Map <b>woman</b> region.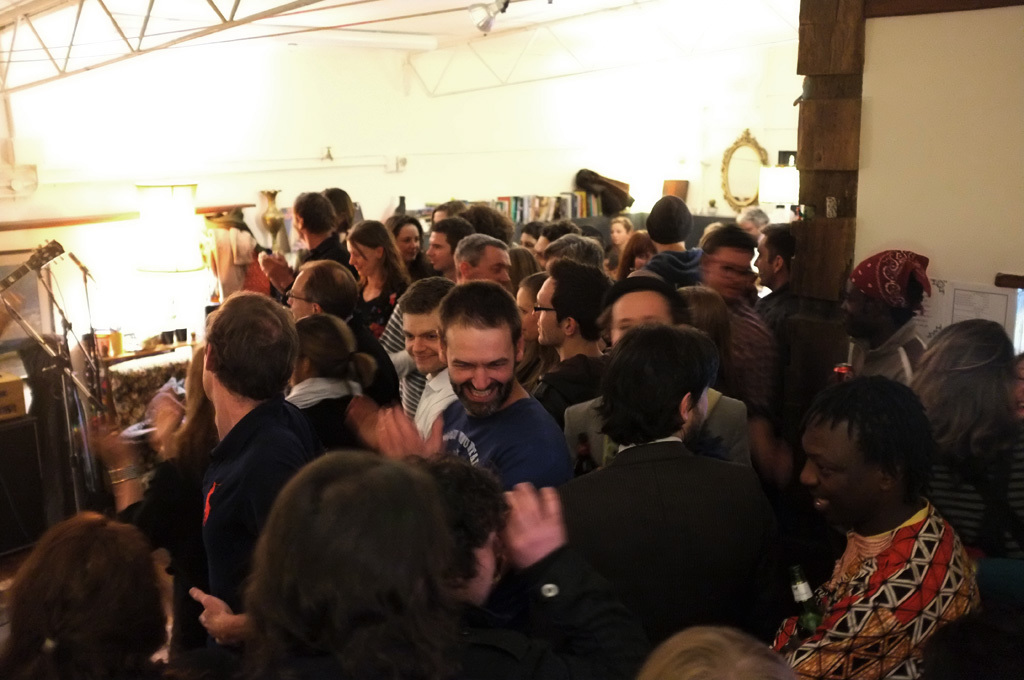
Mapped to <bbox>906, 319, 1023, 566</bbox>.
